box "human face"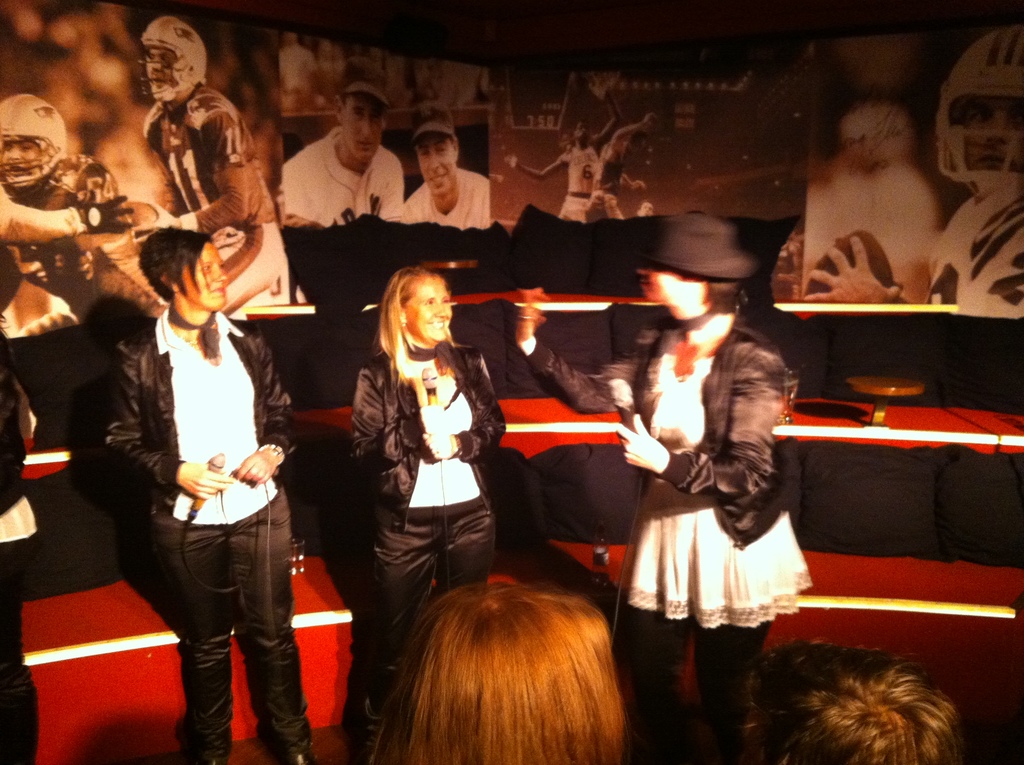
left=406, top=280, right=452, bottom=341
